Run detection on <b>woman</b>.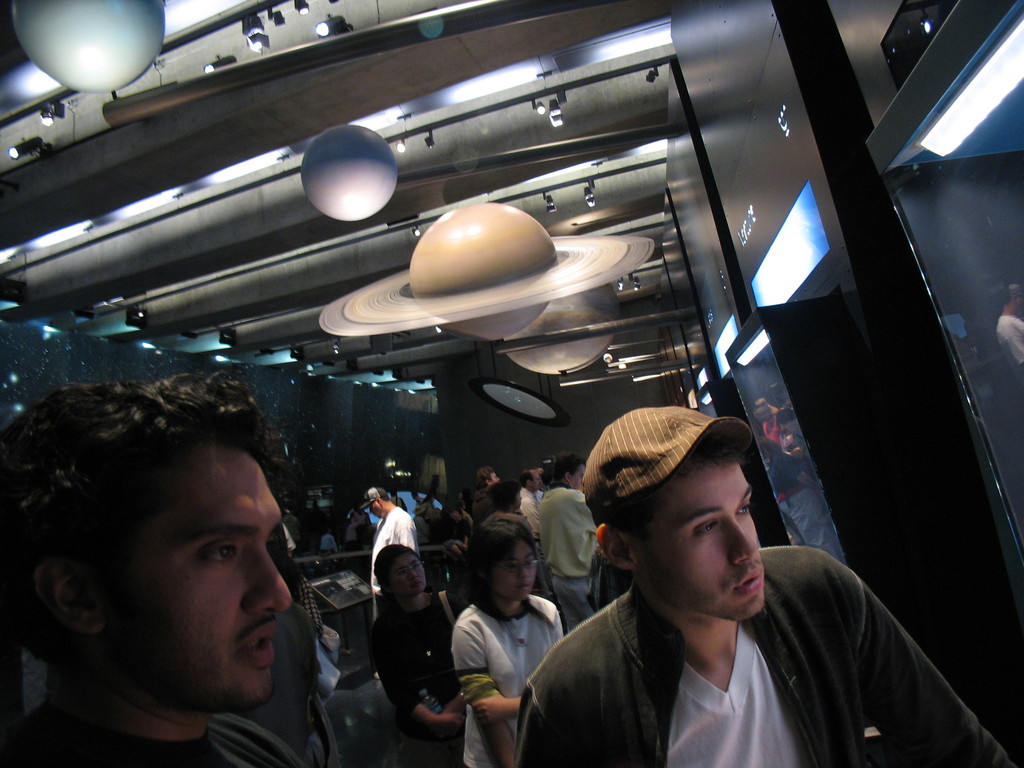
Result: {"x1": 454, "y1": 513, "x2": 564, "y2": 767}.
